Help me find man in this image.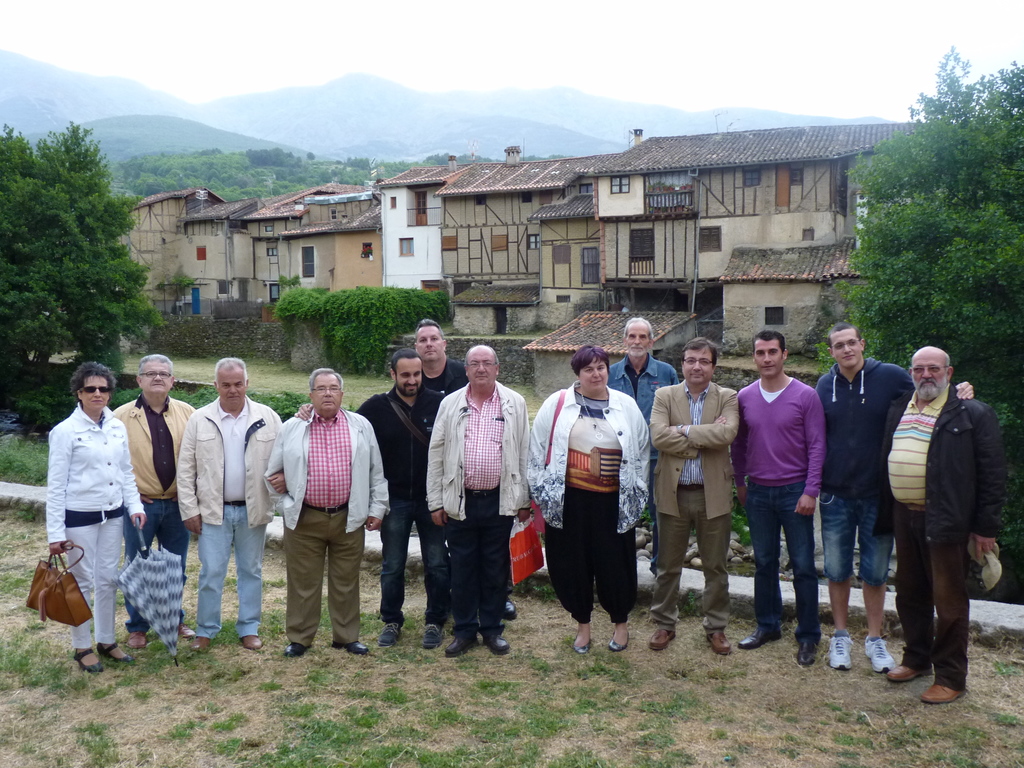
Found it: bbox=[264, 369, 391, 660].
